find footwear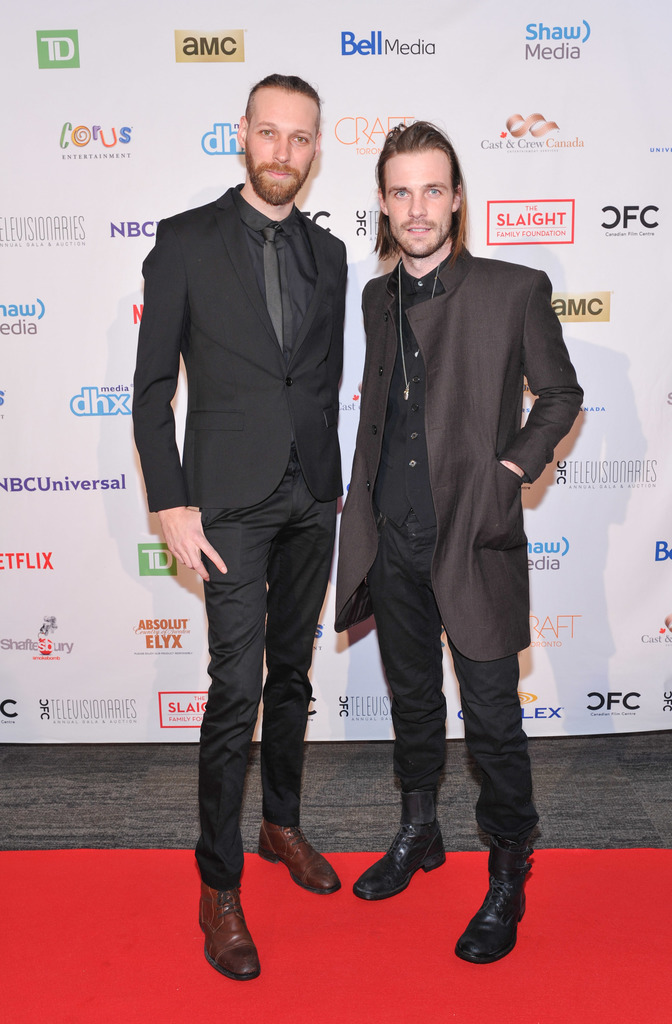
x1=451 y1=824 x2=546 y2=967
